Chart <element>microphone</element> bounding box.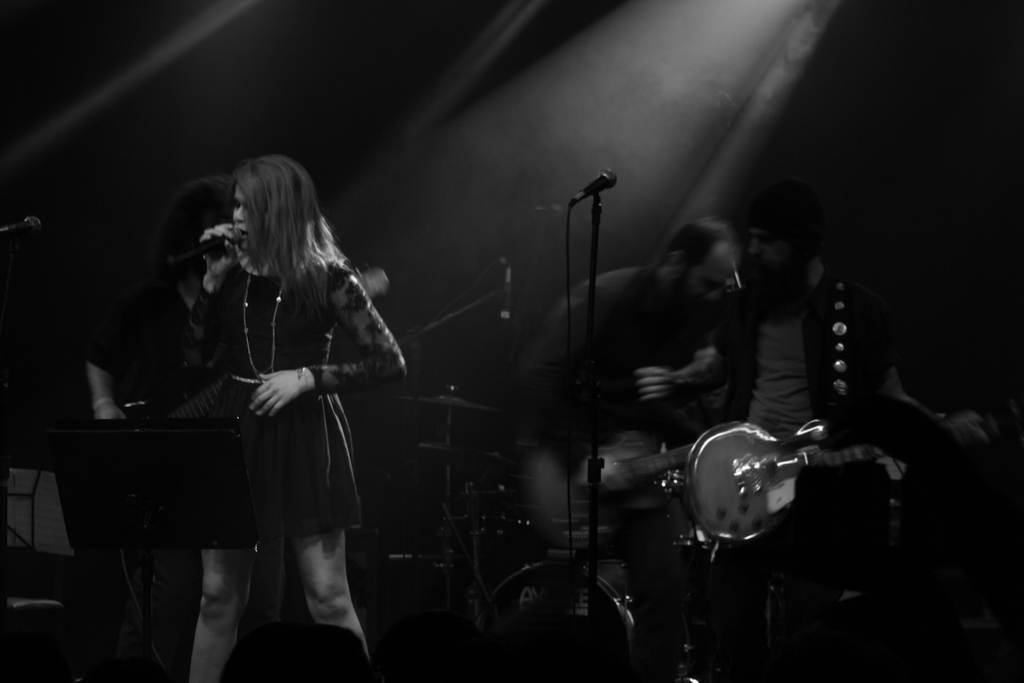
Charted: Rect(561, 167, 620, 213).
